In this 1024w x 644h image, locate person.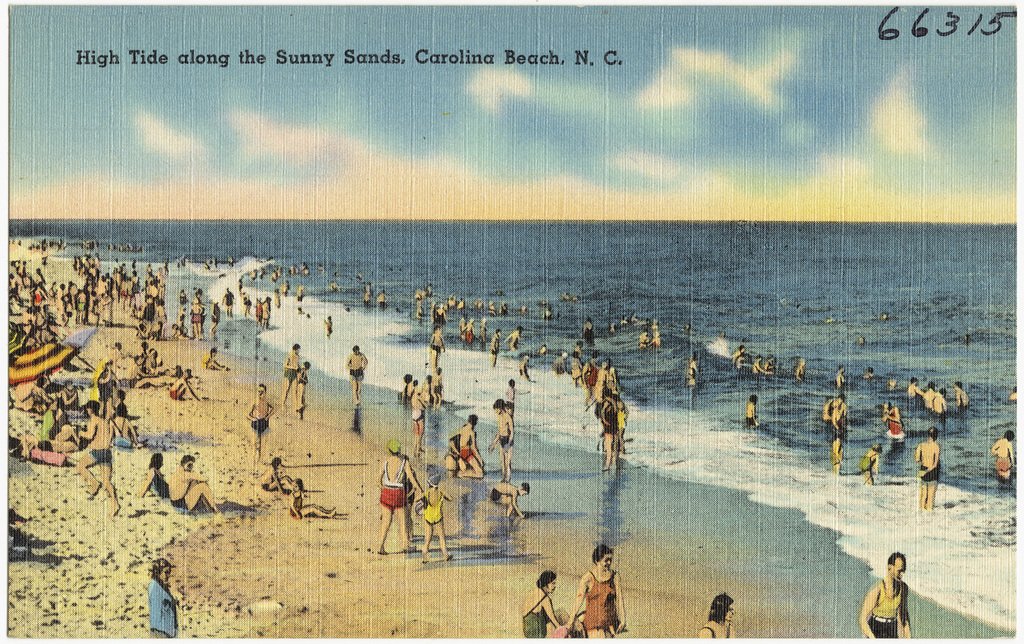
Bounding box: l=492, t=397, r=517, b=476.
